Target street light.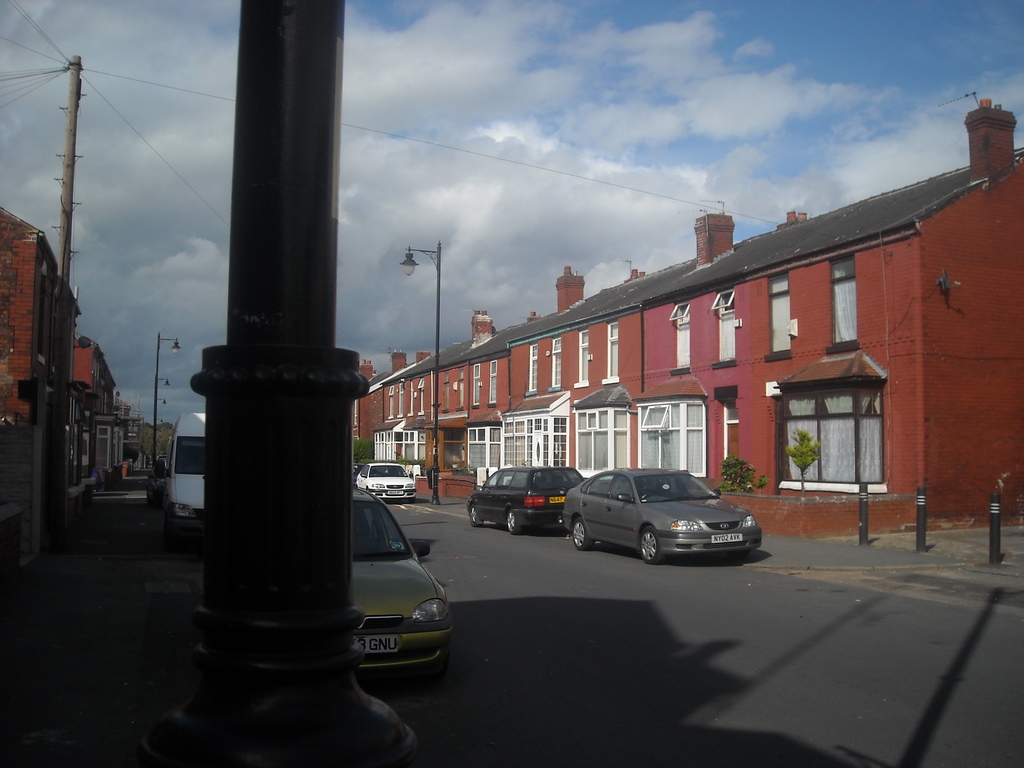
Target region: x1=397, y1=232, x2=448, y2=500.
